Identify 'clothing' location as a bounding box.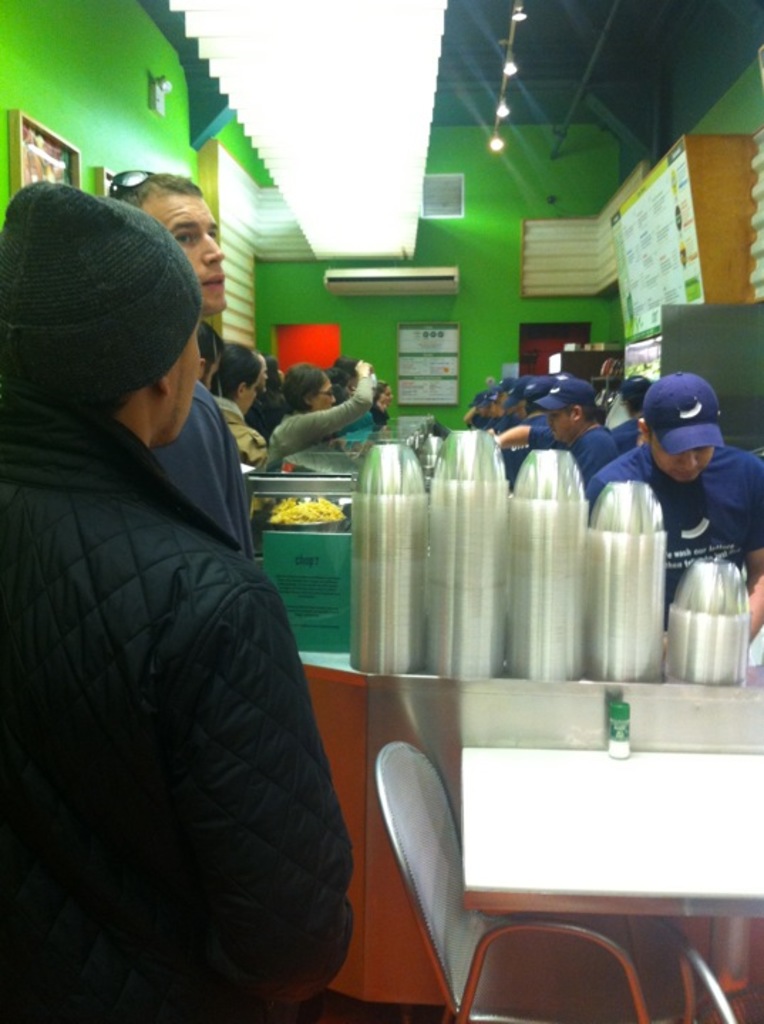
bbox=[3, 240, 343, 1023].
